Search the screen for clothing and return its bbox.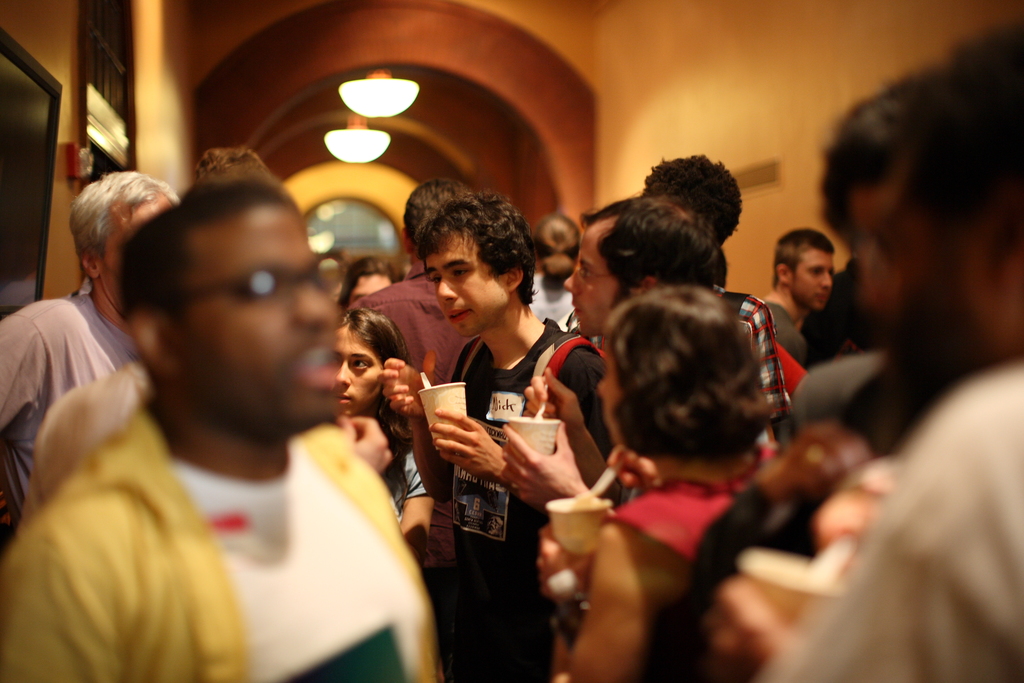
Found: <bbox>690, 283, 813, 462</bbox>.
